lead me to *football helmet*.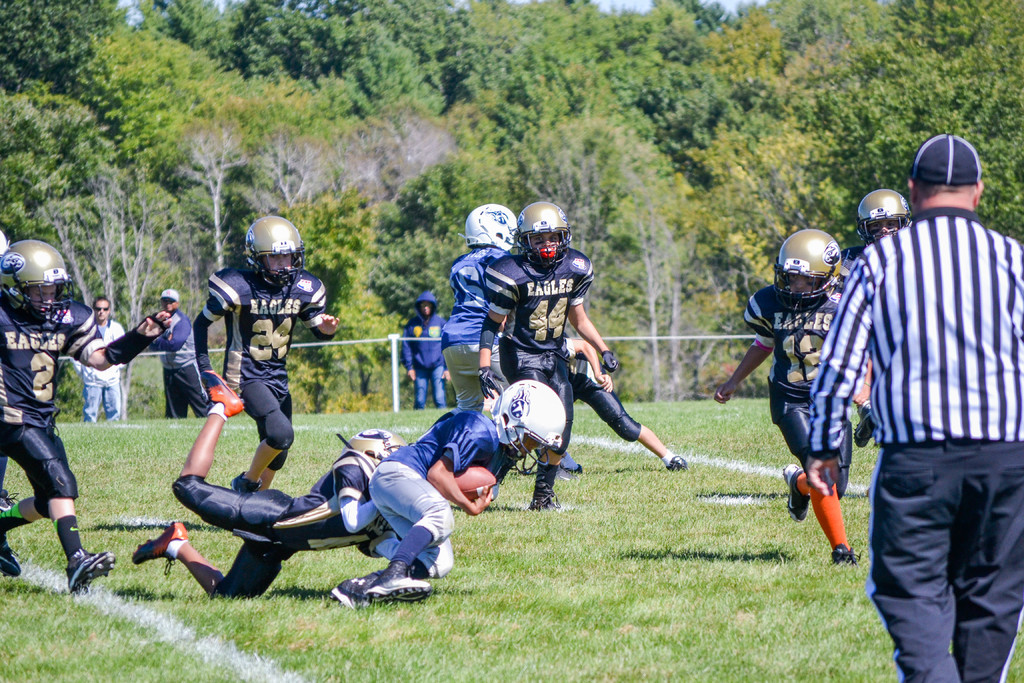
Lead to {"left": 468, "top": 193, "right": 533, "bottom": 246}.
